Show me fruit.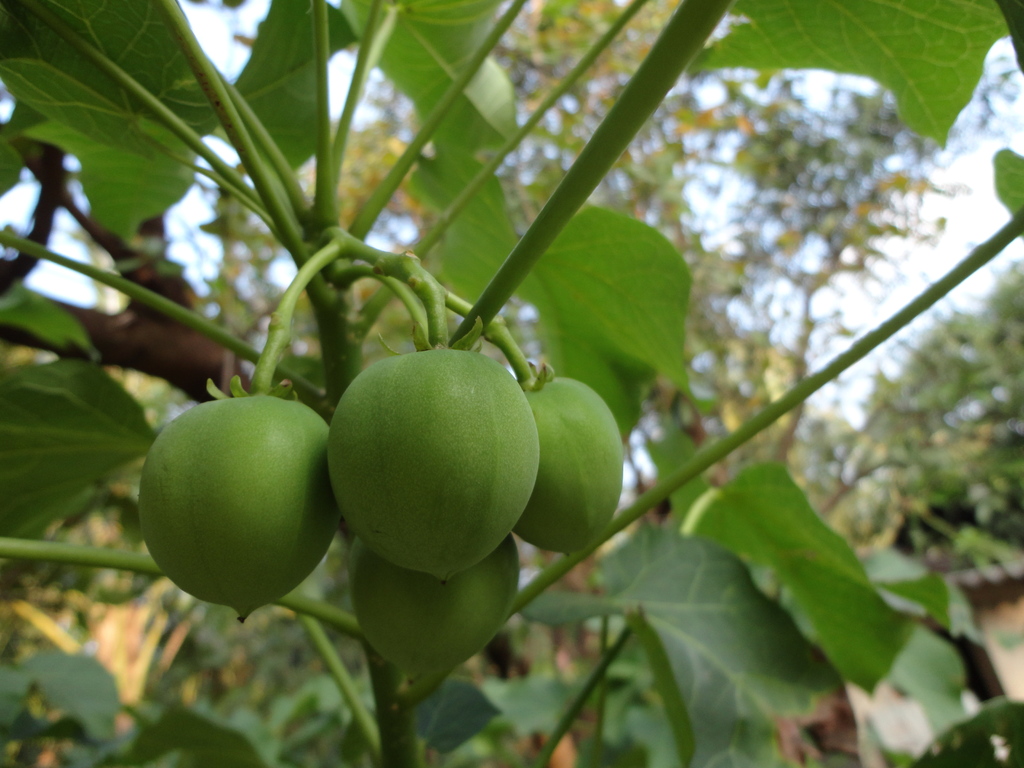
fruit is here: l=514, t=380, r=630, b=558.
